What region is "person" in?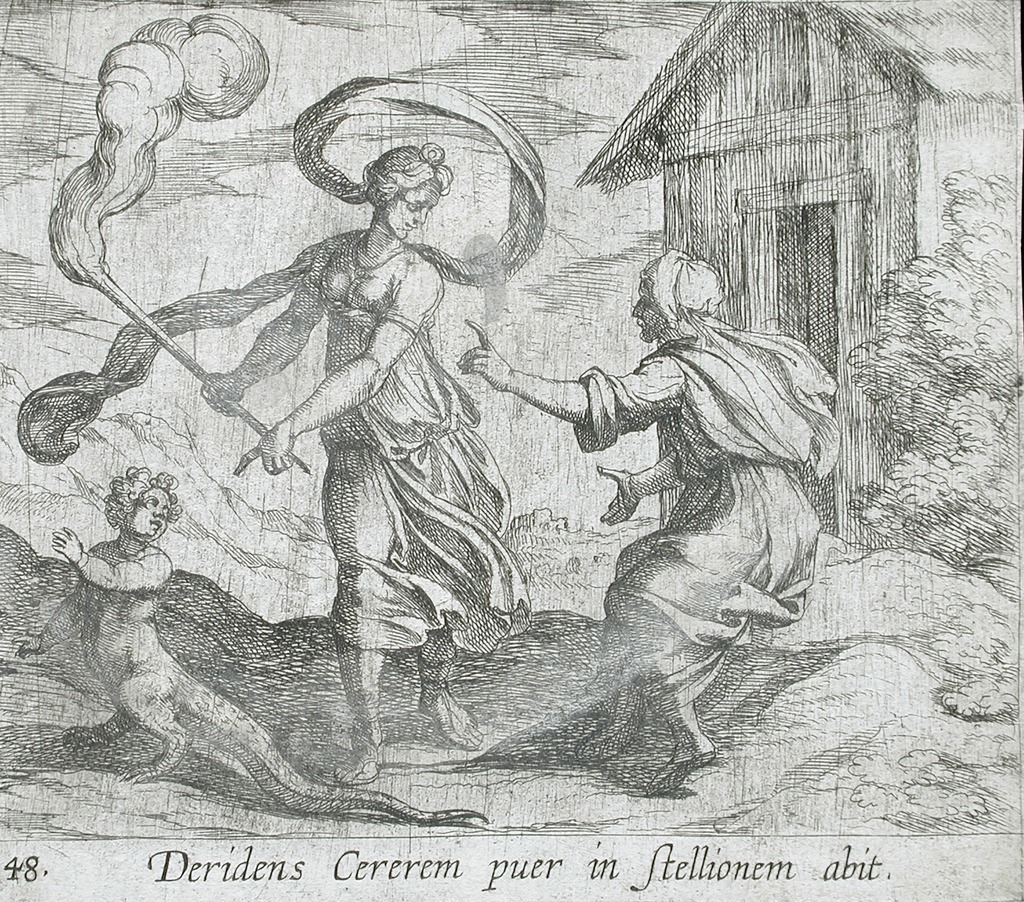
detection(38, 453, 451, 822).
